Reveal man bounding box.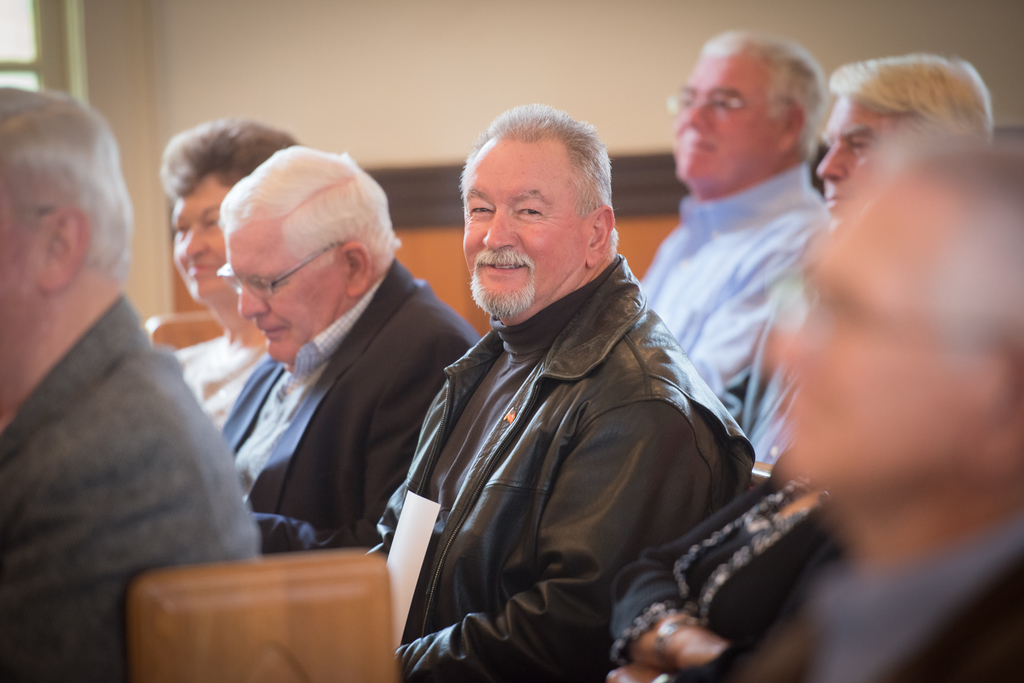
Revealed: {"x1": 216, "y1": 141, "x2": 483, "y2": 564}.
